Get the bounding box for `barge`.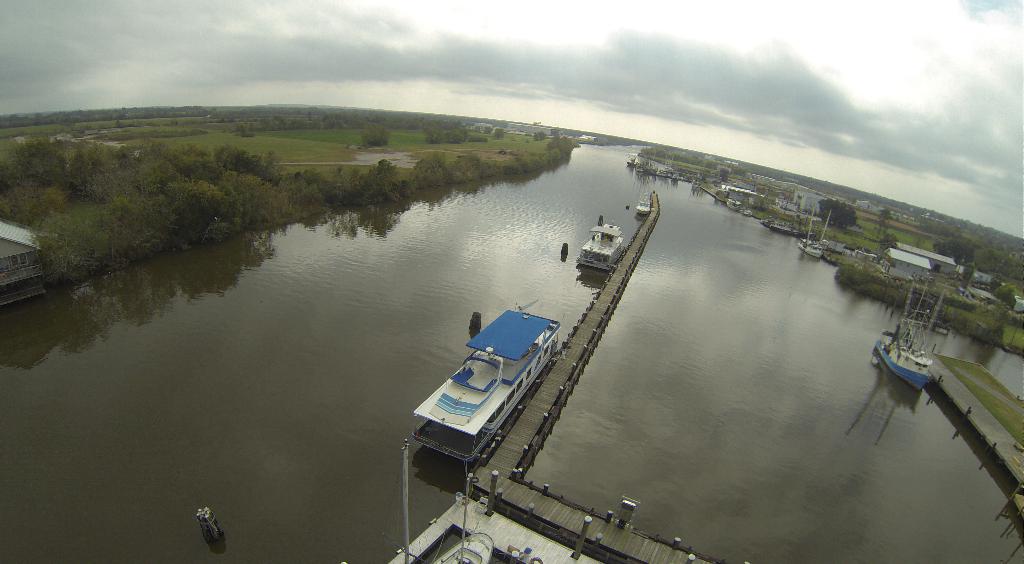
select_region(874, 280, 932, 395).
